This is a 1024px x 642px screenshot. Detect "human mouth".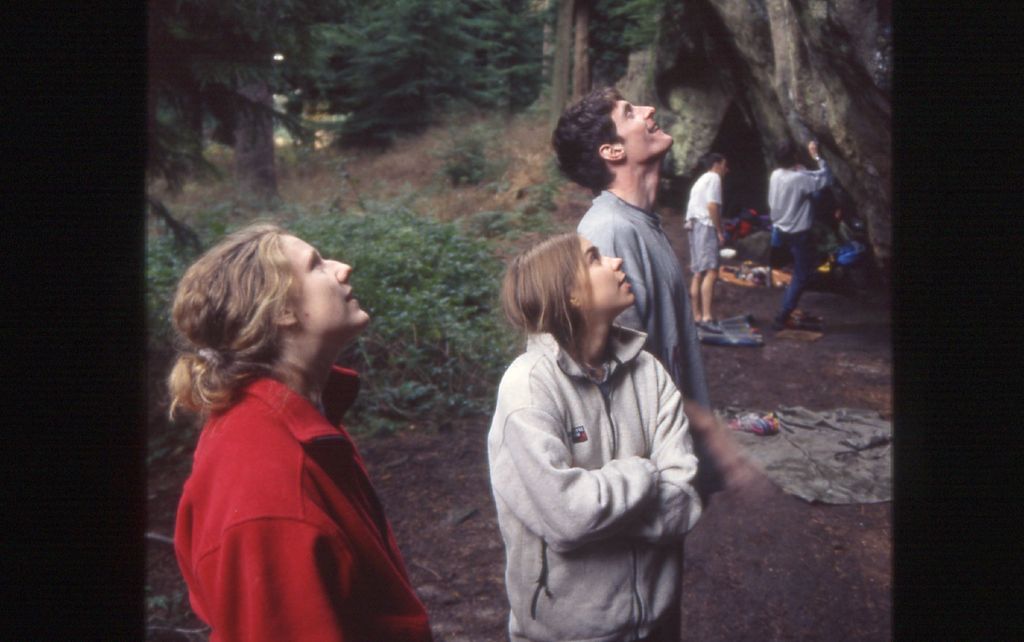
[647,120,660,137].
